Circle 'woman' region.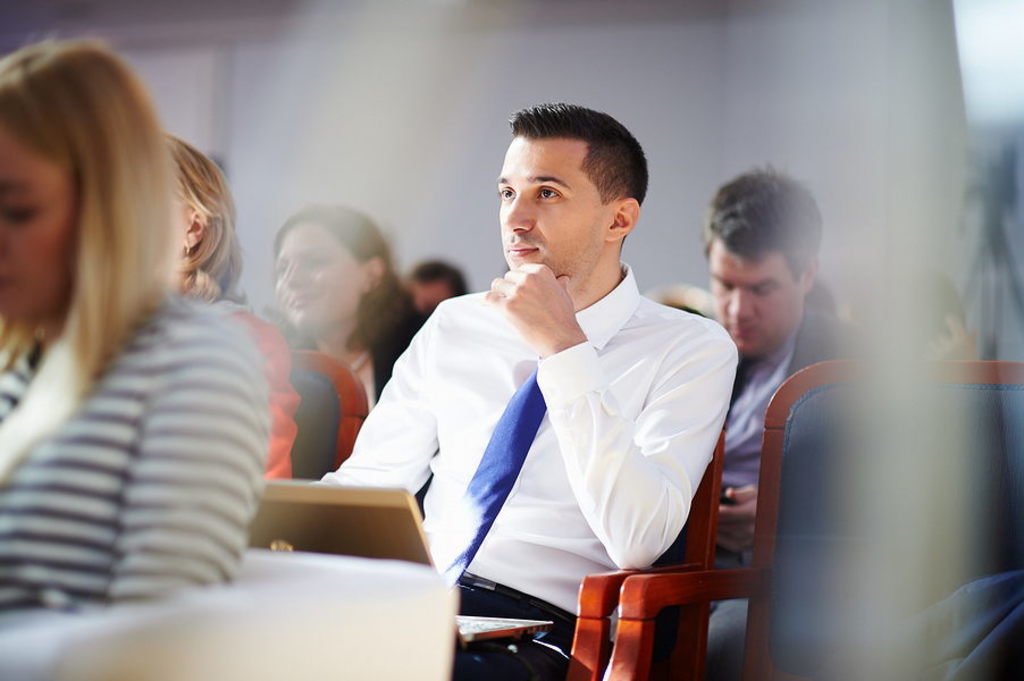
Region: bbox=[266, 197, 425, 454].
